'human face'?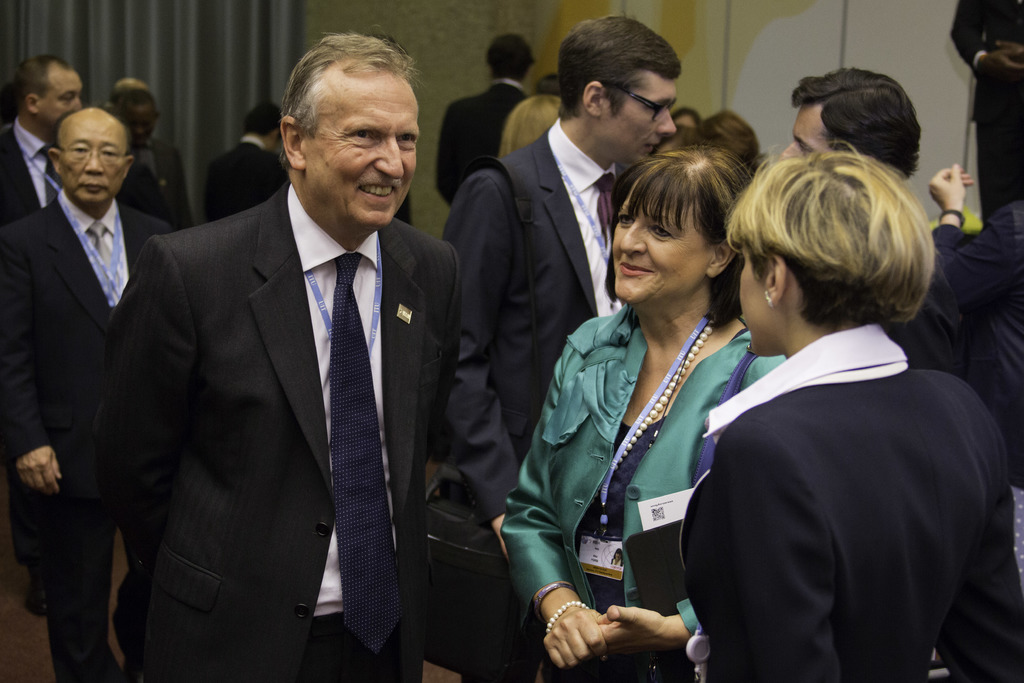
[59,115,125,203]
